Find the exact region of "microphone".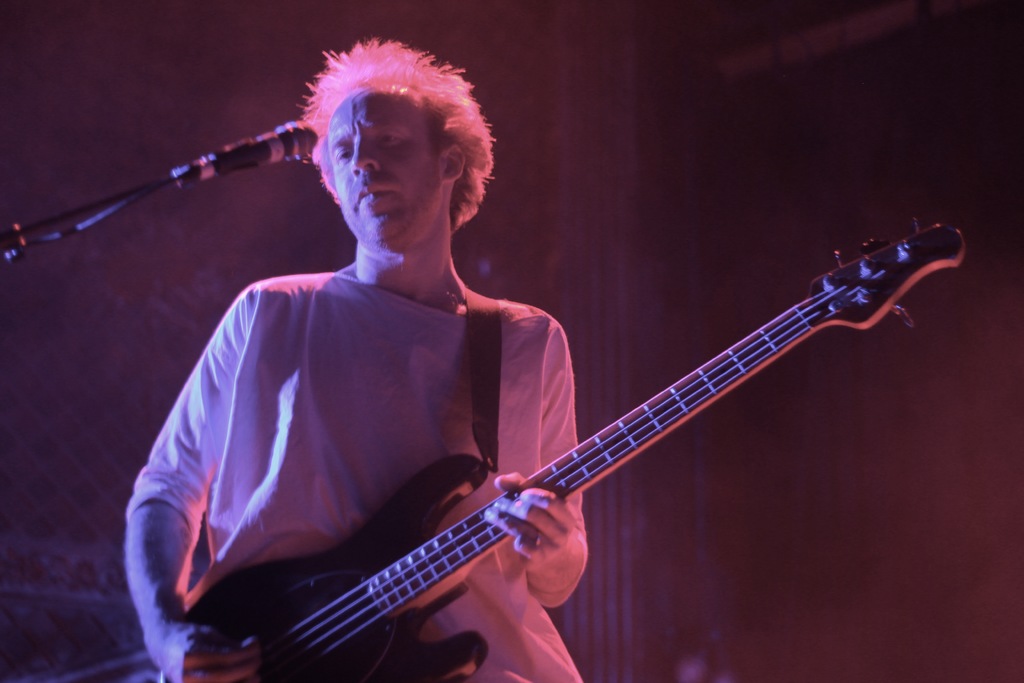
Exact region: bbox=[5, 90, 348, 271].
